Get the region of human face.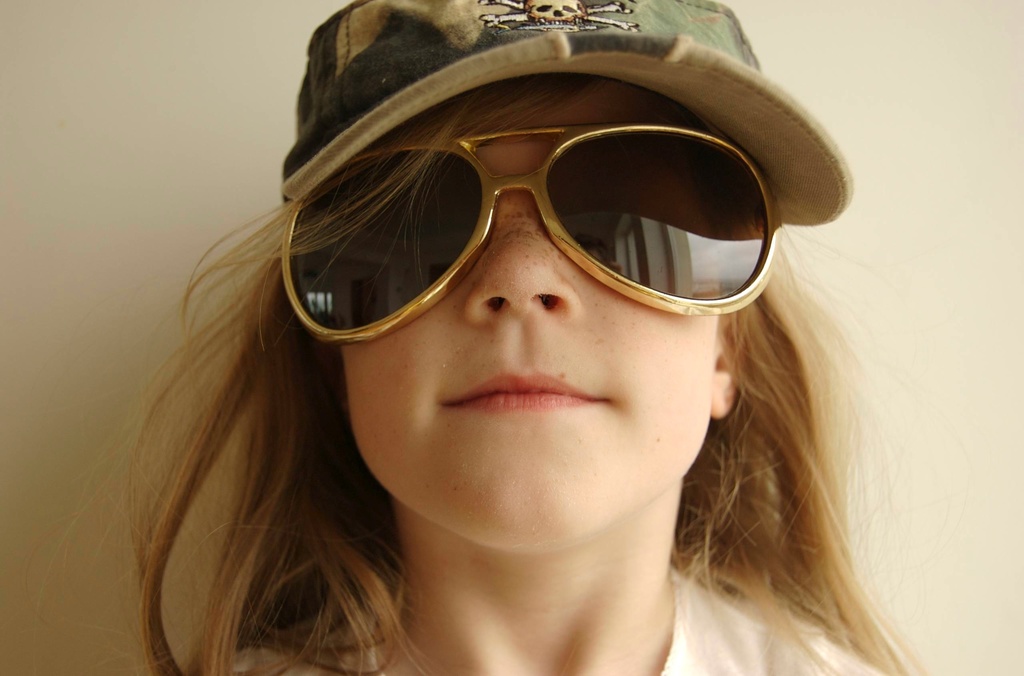
box(344, 72, 719, 552).
